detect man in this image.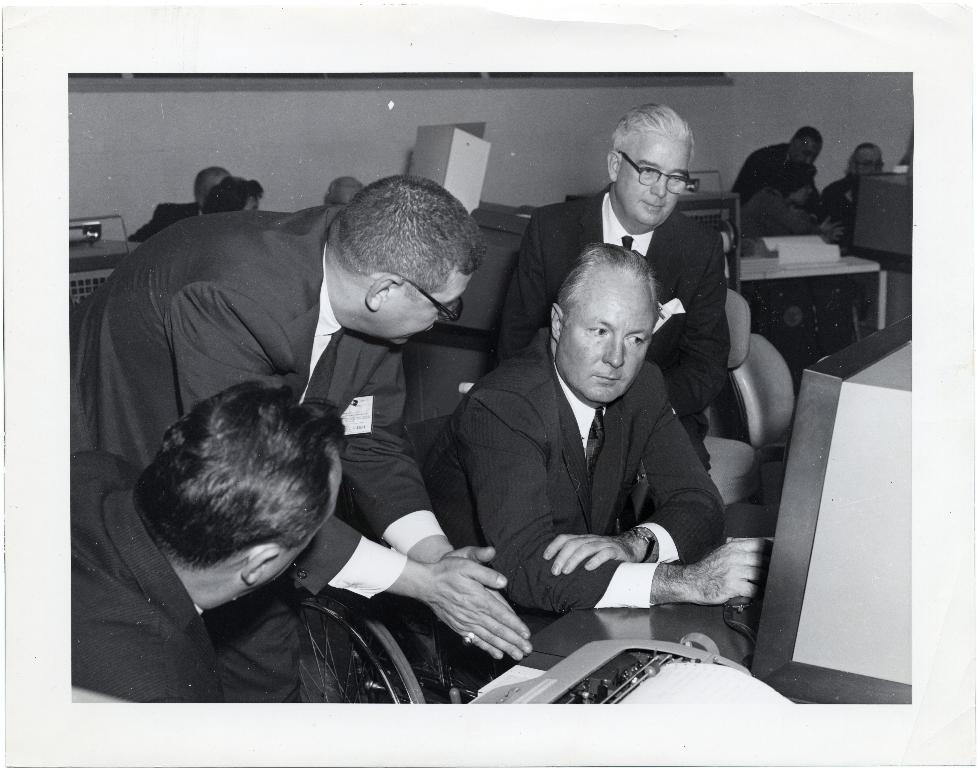
Detection: rect(489, 104, 732, 477).
